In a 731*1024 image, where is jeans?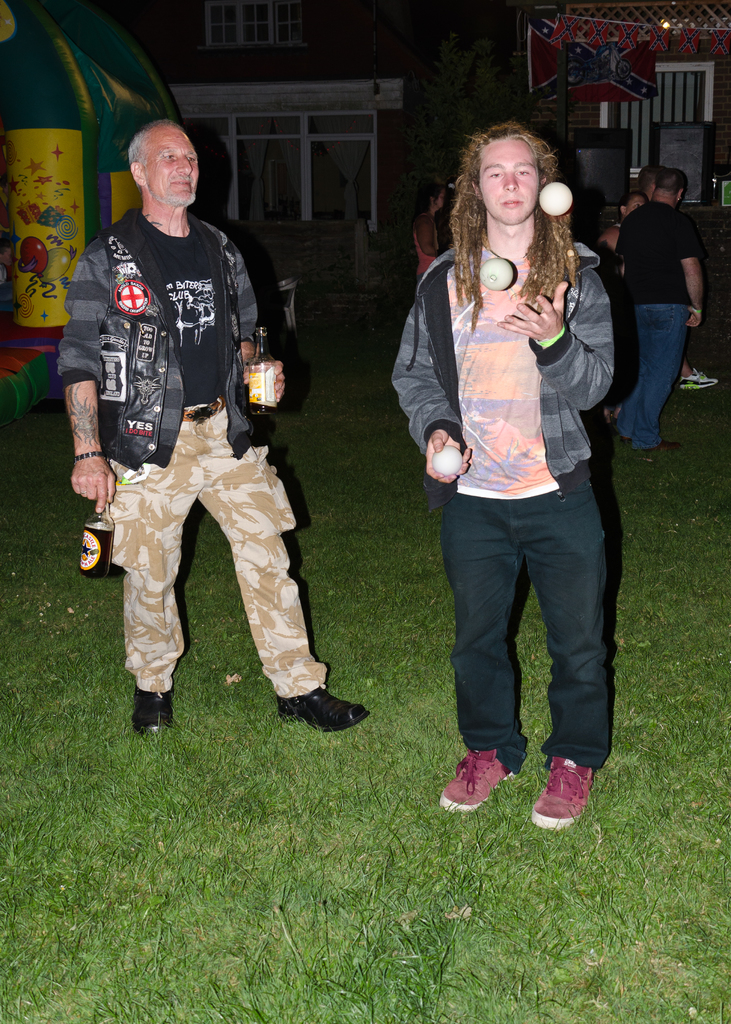
rect(622, 309, 699, 449).
